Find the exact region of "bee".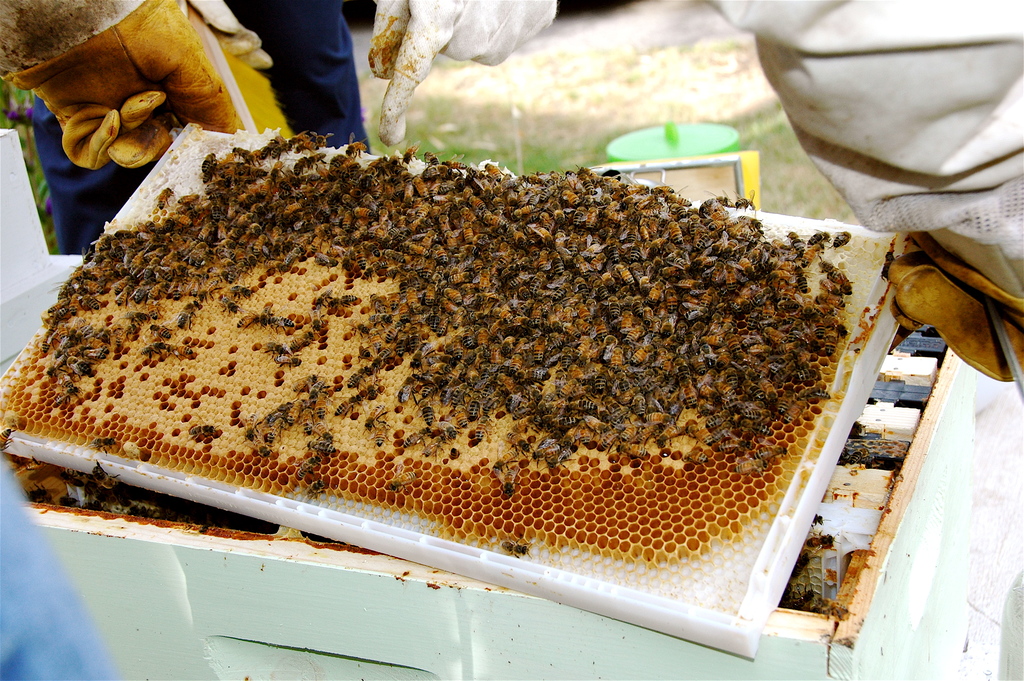
Exact region: <box>79,325,90,339</box>.
